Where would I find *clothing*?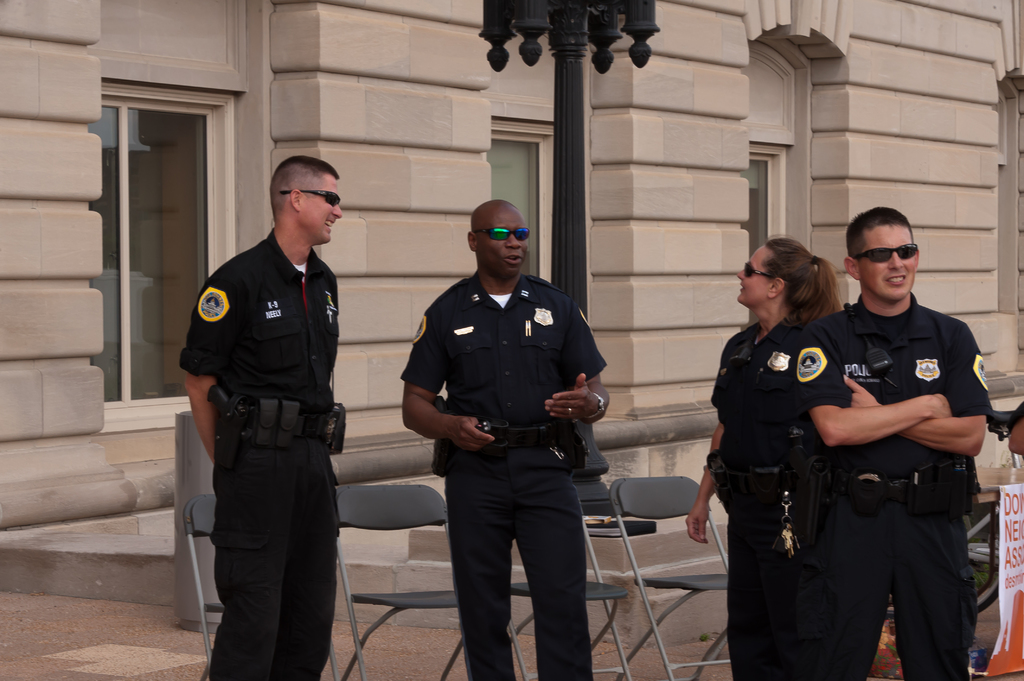
At (left=798, top=301, right=992, bottom=680).
